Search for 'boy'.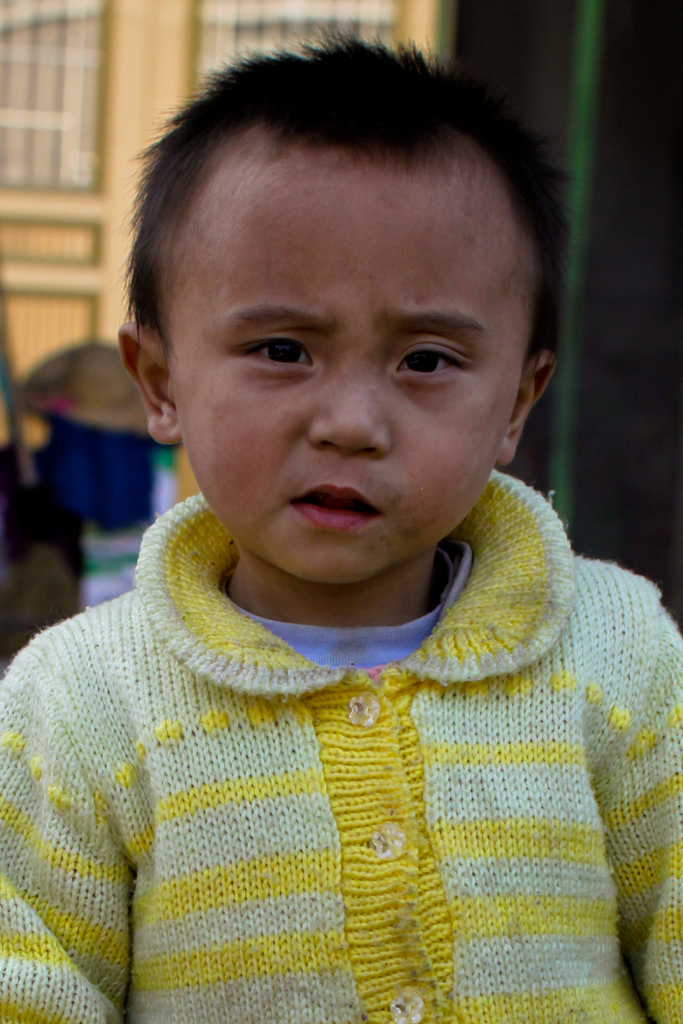
Found at locate(53, 71, 638, 972).
